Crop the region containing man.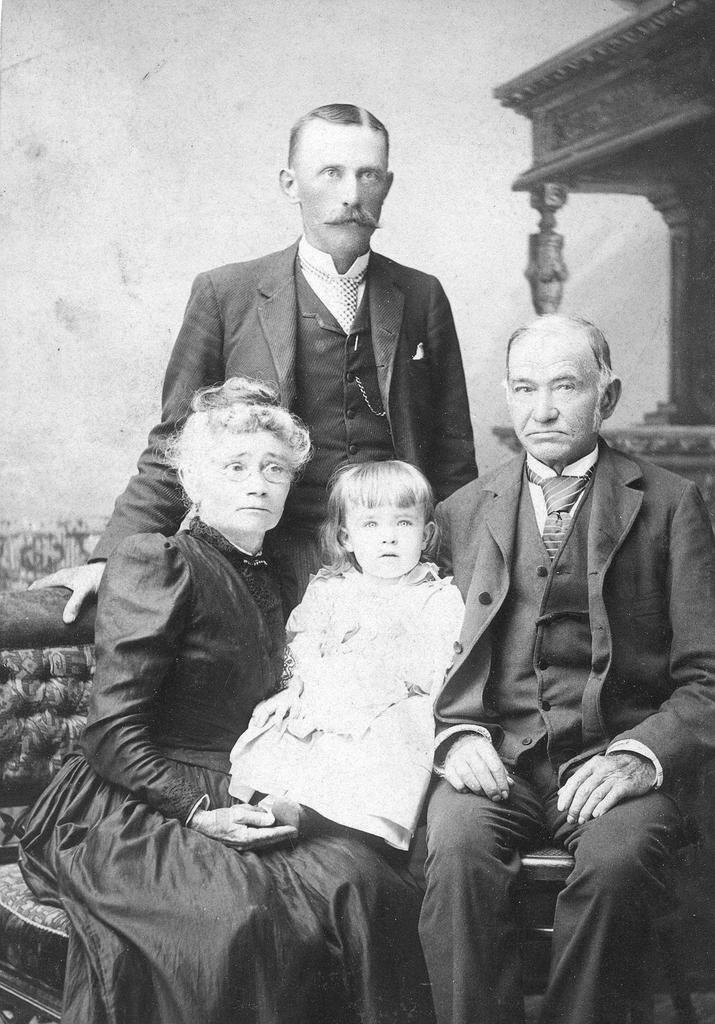
Crop region: box=[30, 96, 490, 677].
